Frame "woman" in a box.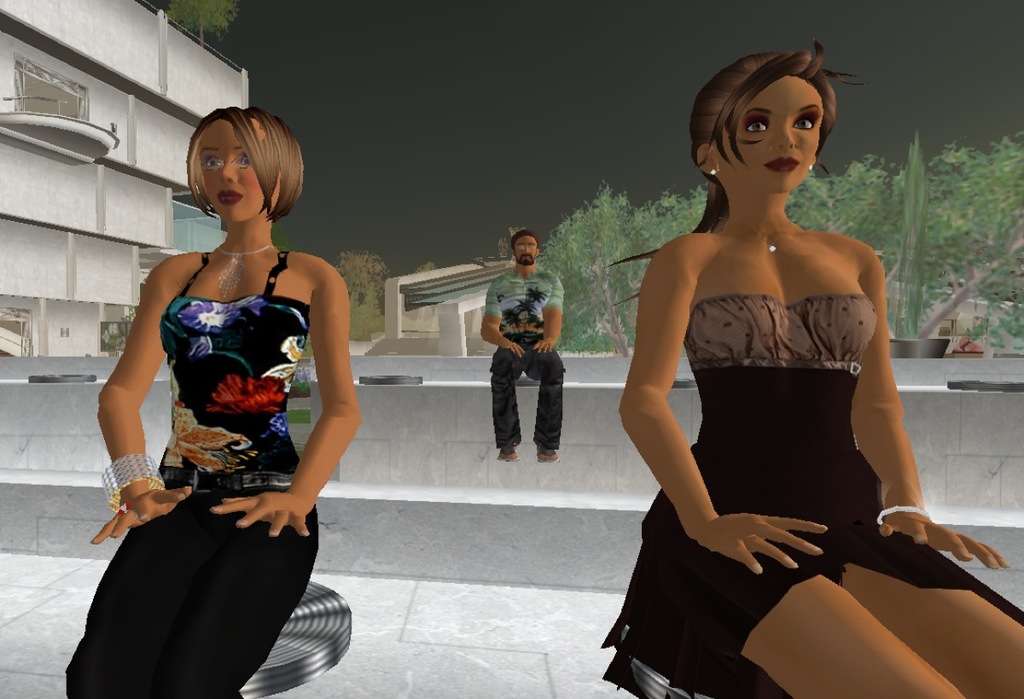
(580,38,928,694).
